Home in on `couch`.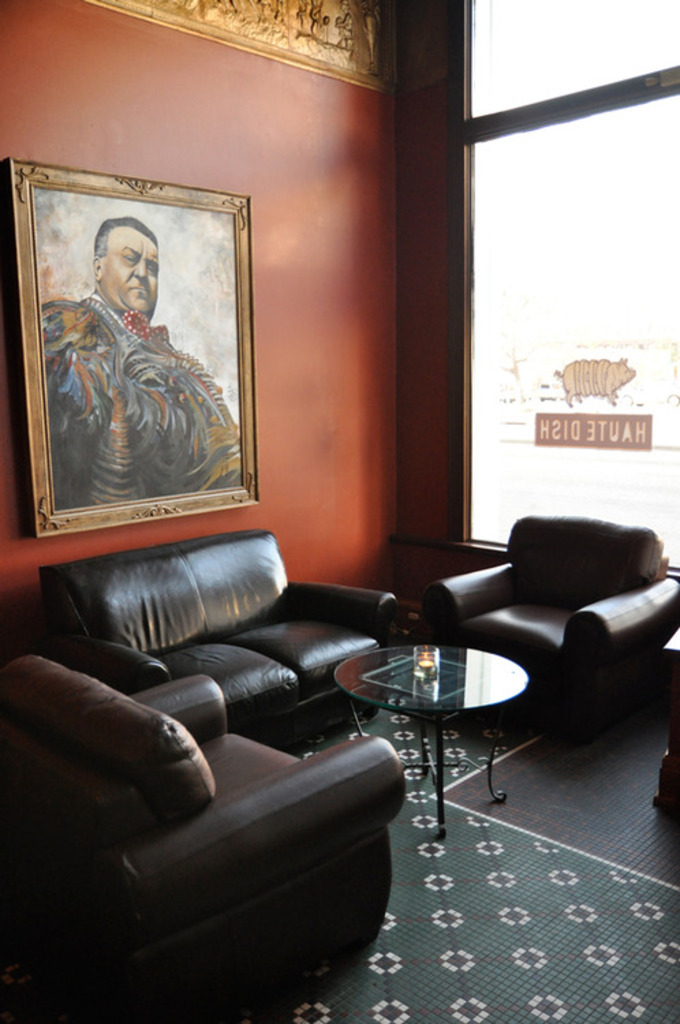
Homed in at box=[369, 498, 679, 743].
